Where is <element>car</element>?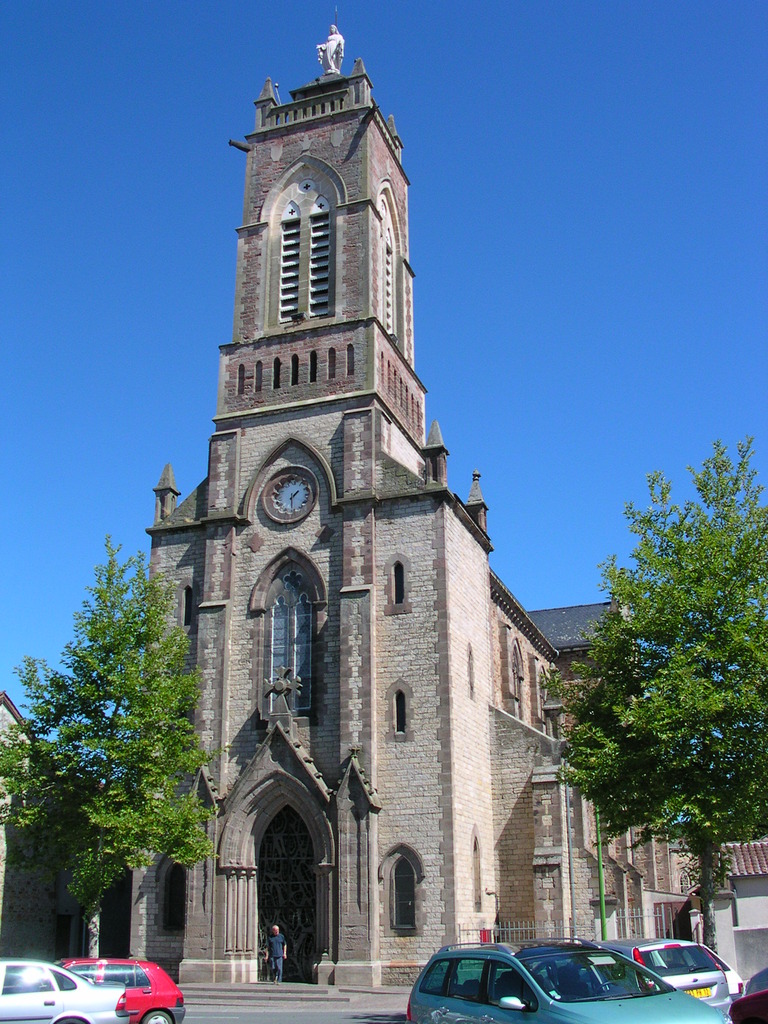
box(0, 957, 131, 1023).
